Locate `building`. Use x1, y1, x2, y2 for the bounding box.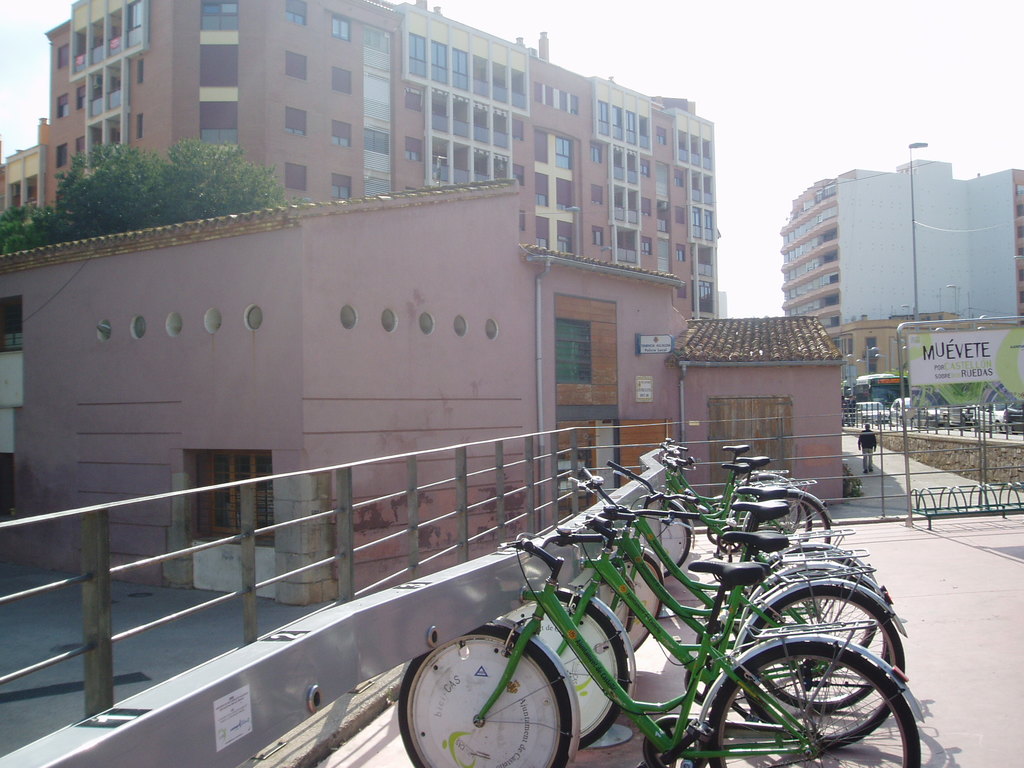
830, 308, 959, 385.
